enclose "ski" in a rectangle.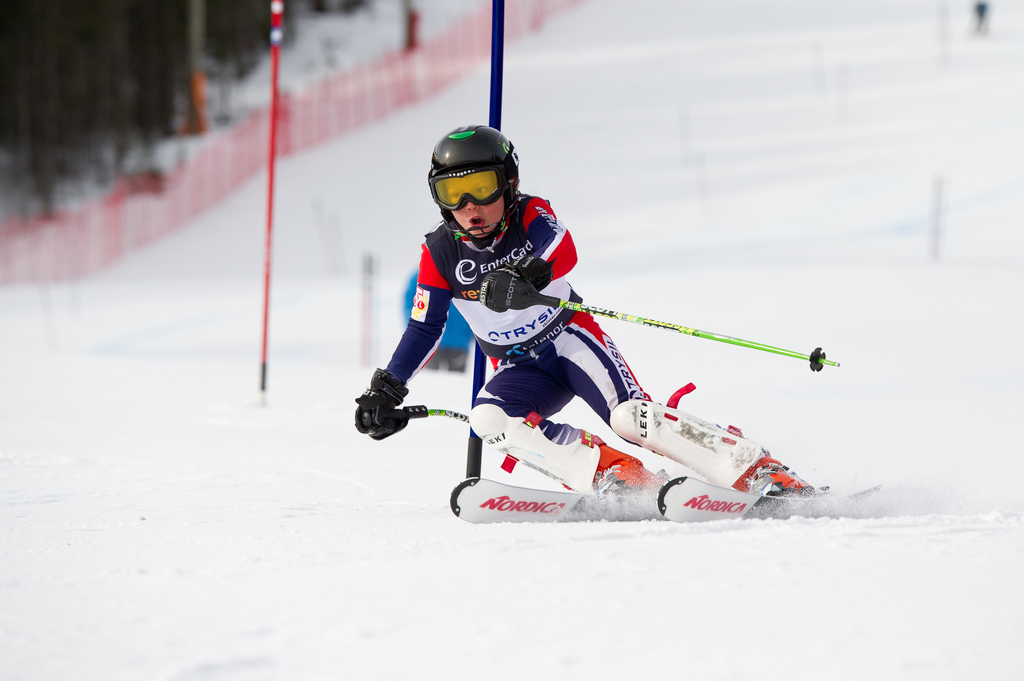
x1=655, y1=479, x2=883, y2=526.
